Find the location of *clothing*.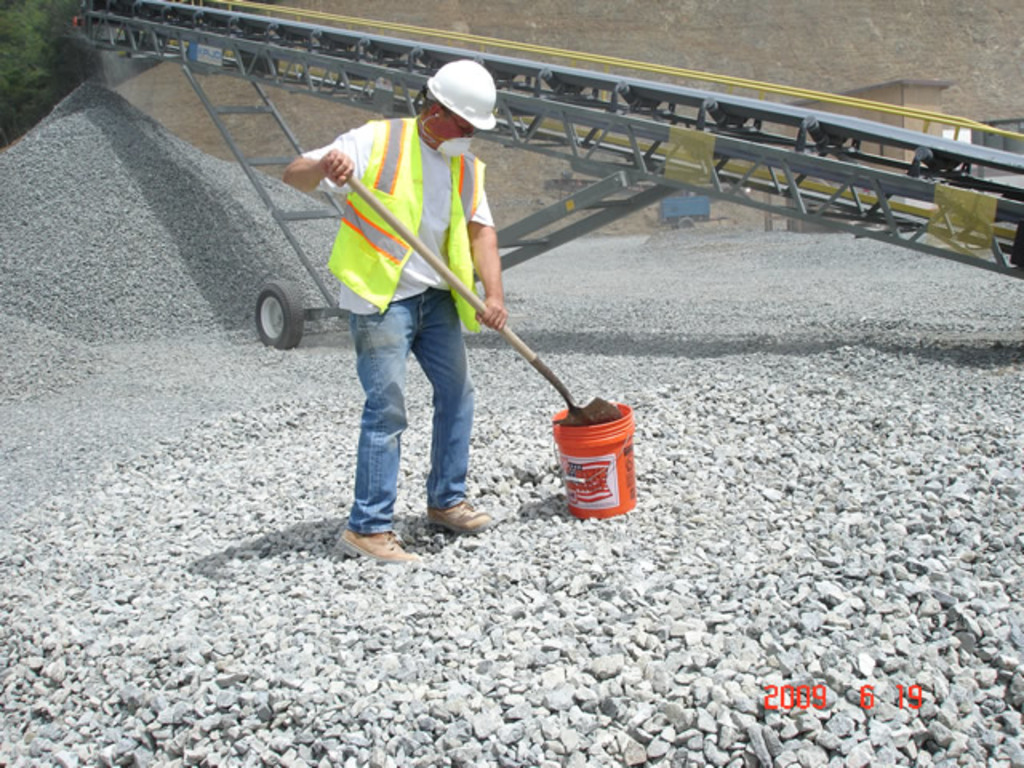
Location: <region>301, 114, 496, 536</region>.
